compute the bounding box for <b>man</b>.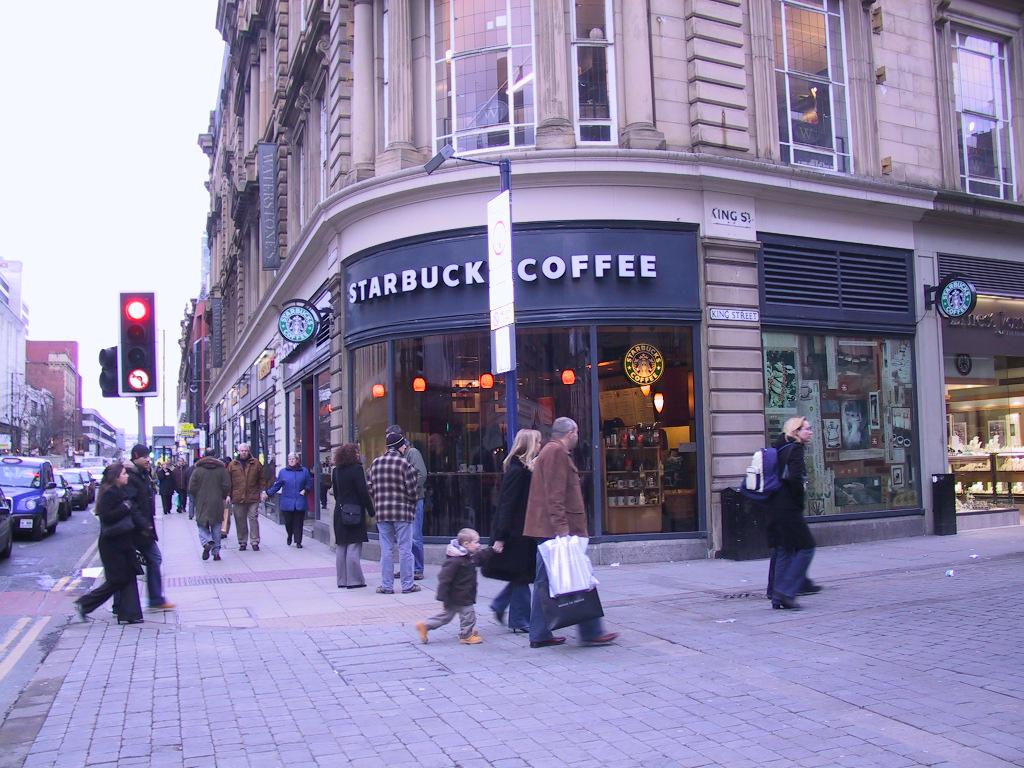
detection(118, 446, 176, 612).
